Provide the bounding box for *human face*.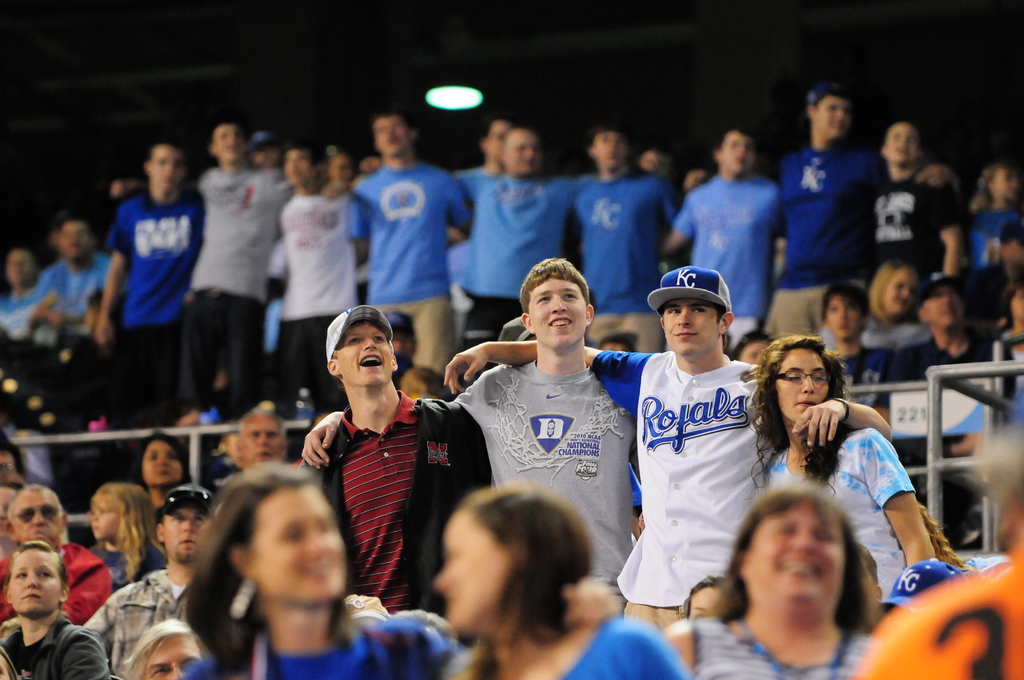
[61,224,90,258].
